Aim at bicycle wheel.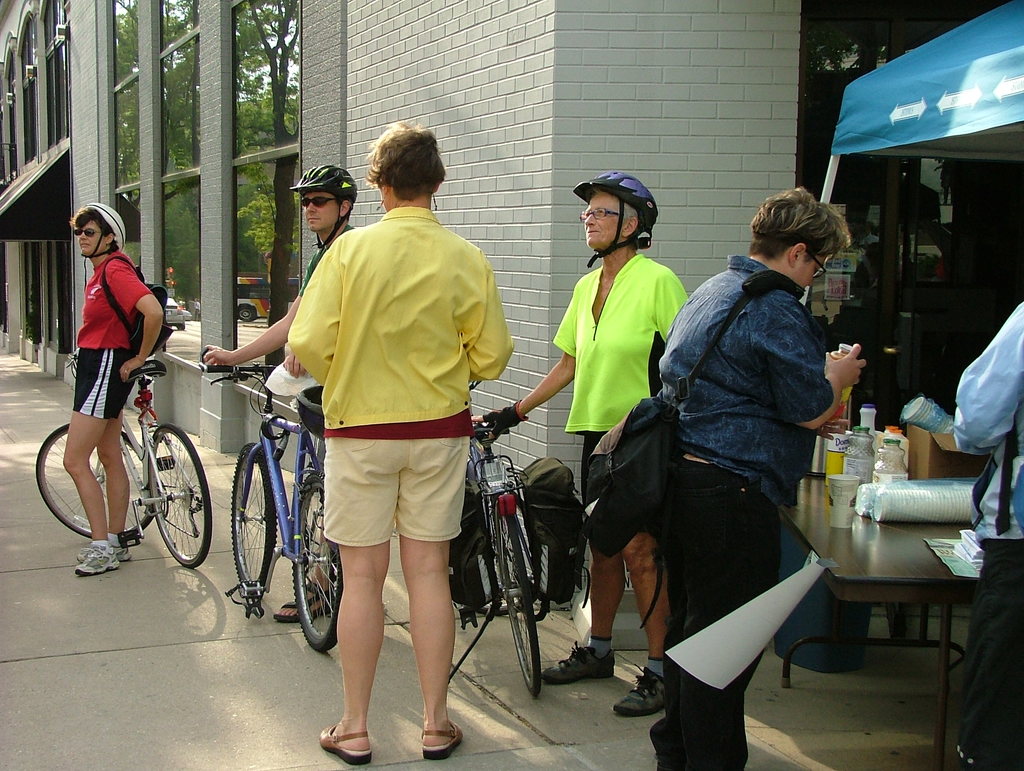
Aimed at <bbox>496, 512, 544, 696</bbox>.
